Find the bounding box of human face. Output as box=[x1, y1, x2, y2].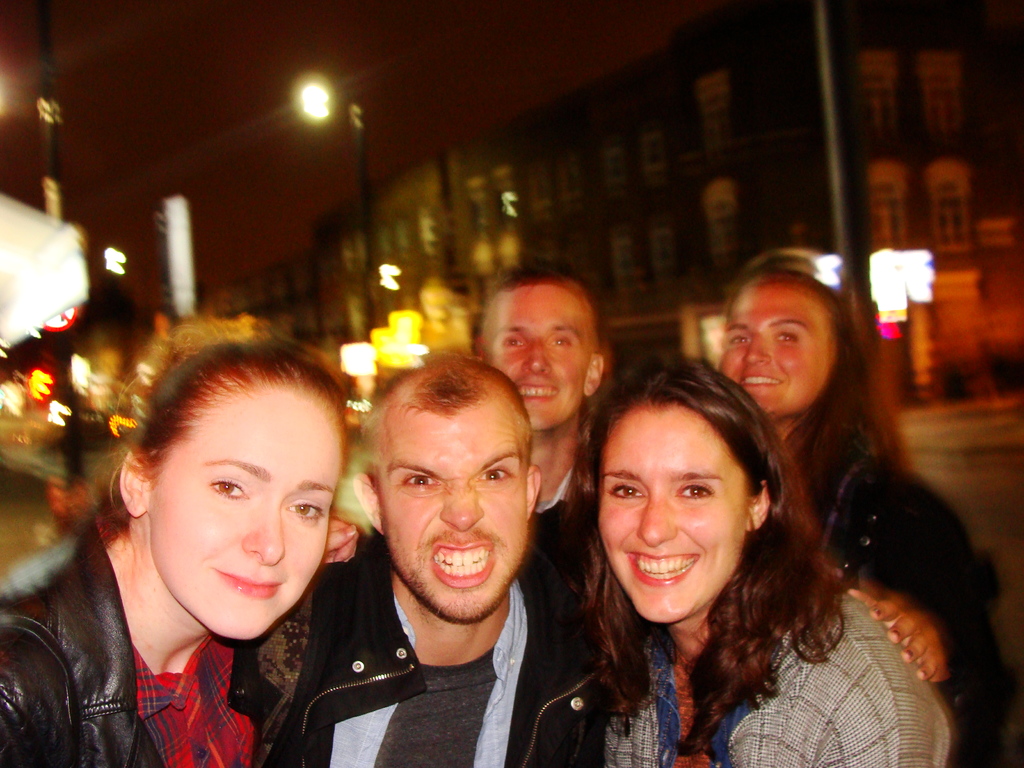
box=[380, 394, 531, 621].
